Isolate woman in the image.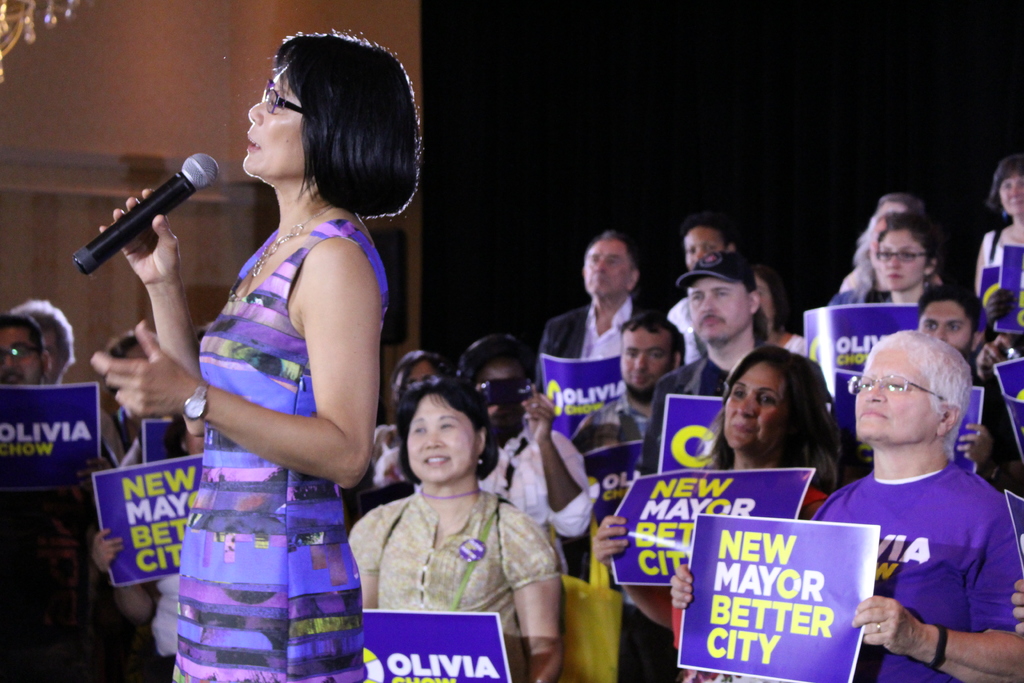
Isolated region: Rect(594, 346, 837, 682).
